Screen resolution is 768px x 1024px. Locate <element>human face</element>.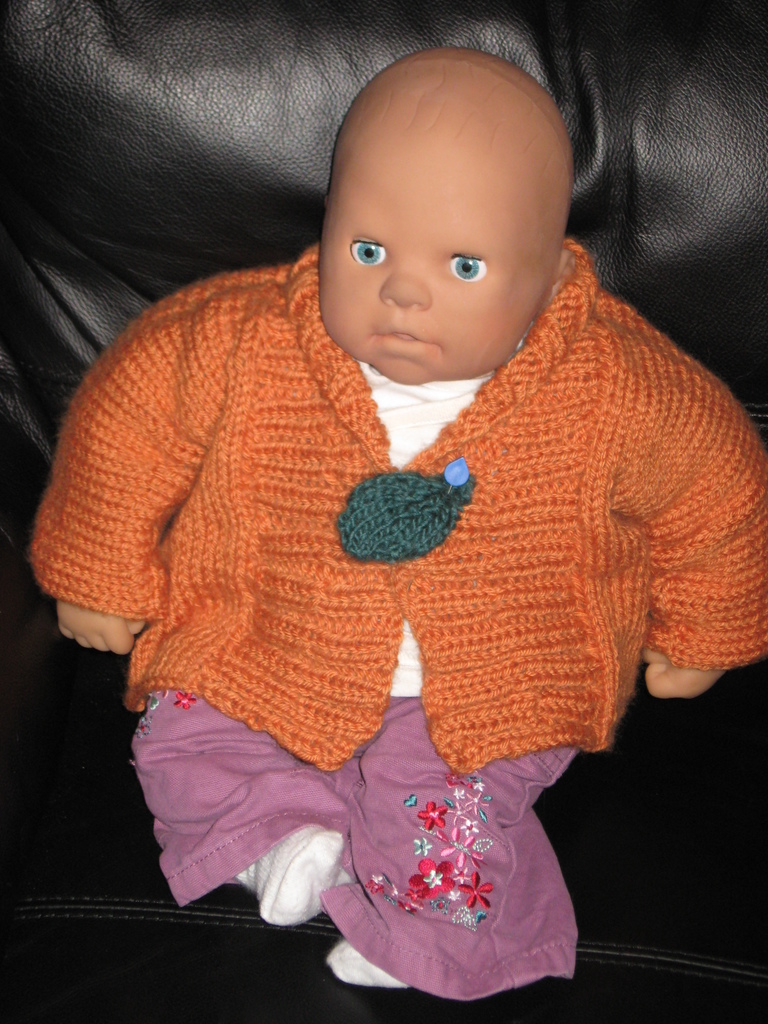
bbox=(317, 174, 548, 384).
